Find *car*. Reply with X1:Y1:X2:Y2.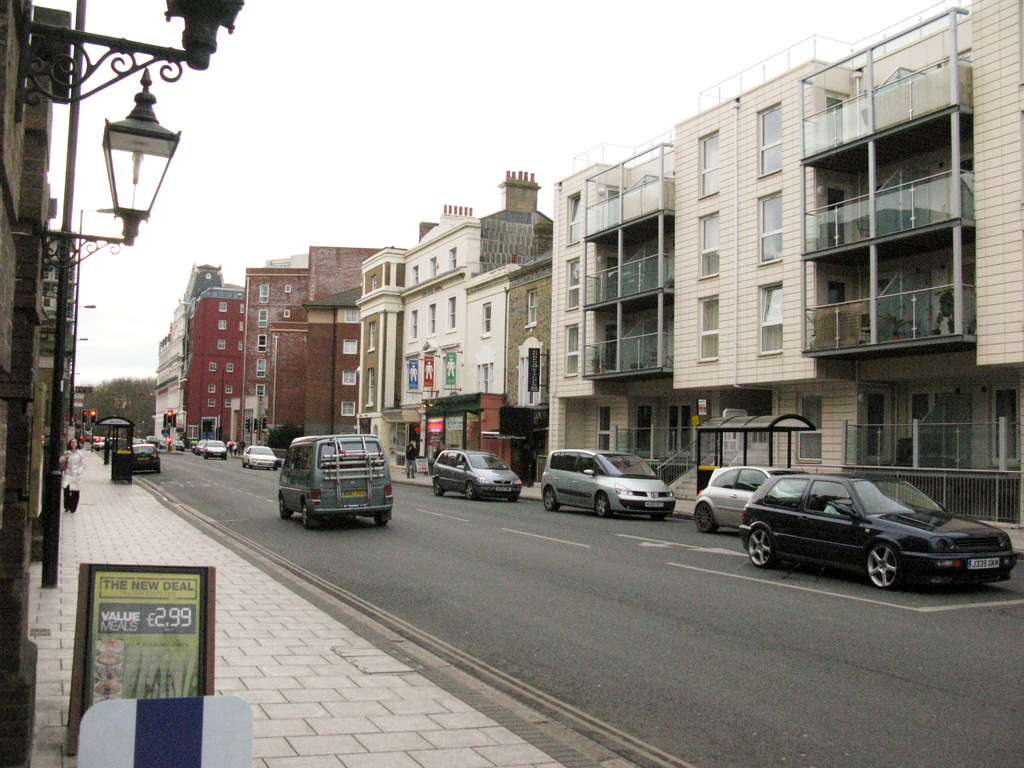
271:435:404:527.
